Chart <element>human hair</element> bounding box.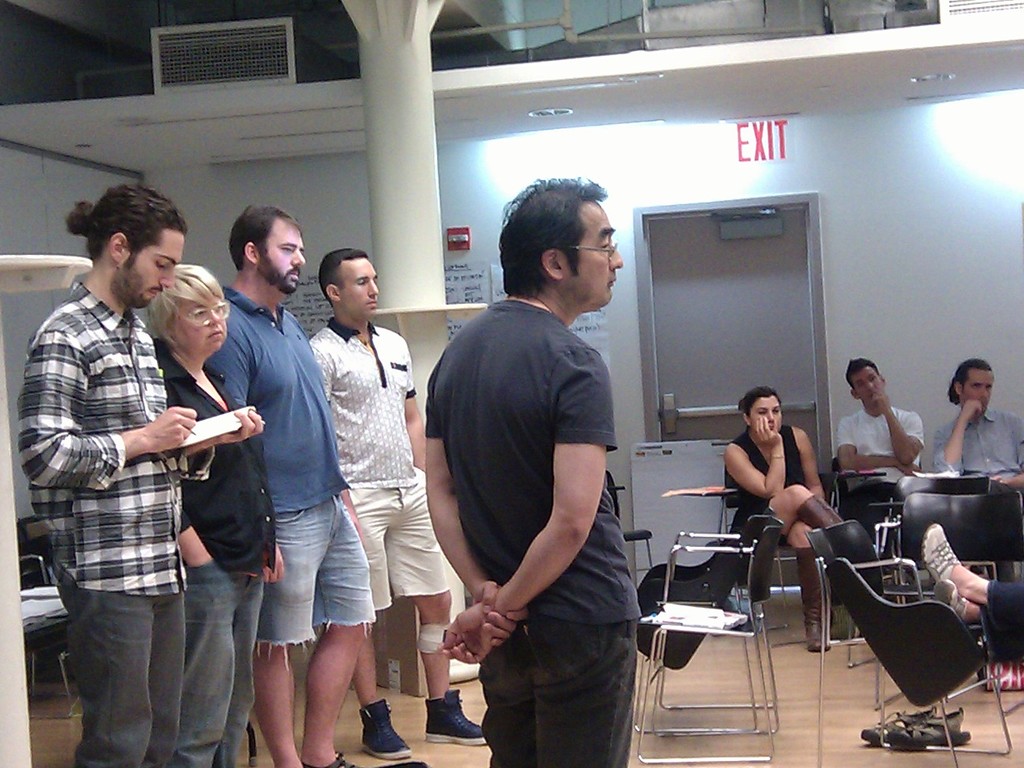
Charted: select_region(738, 389, 775, 417).
